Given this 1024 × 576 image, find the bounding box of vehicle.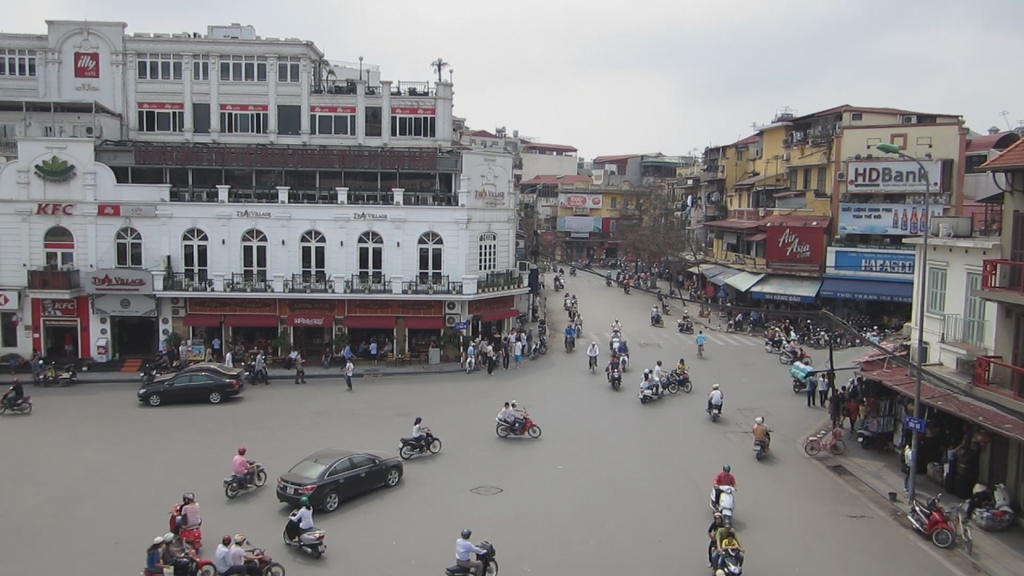
Rect(242, 355, 263, 387).
